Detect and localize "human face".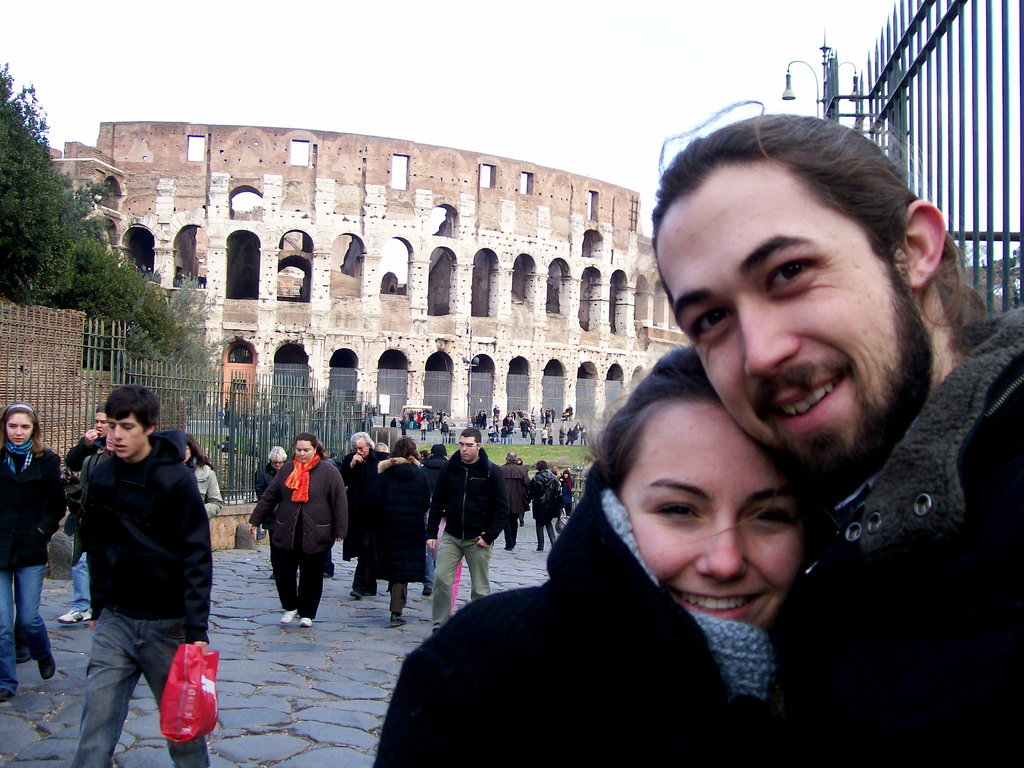
Localized at detection(353, 437, 370, 454).
